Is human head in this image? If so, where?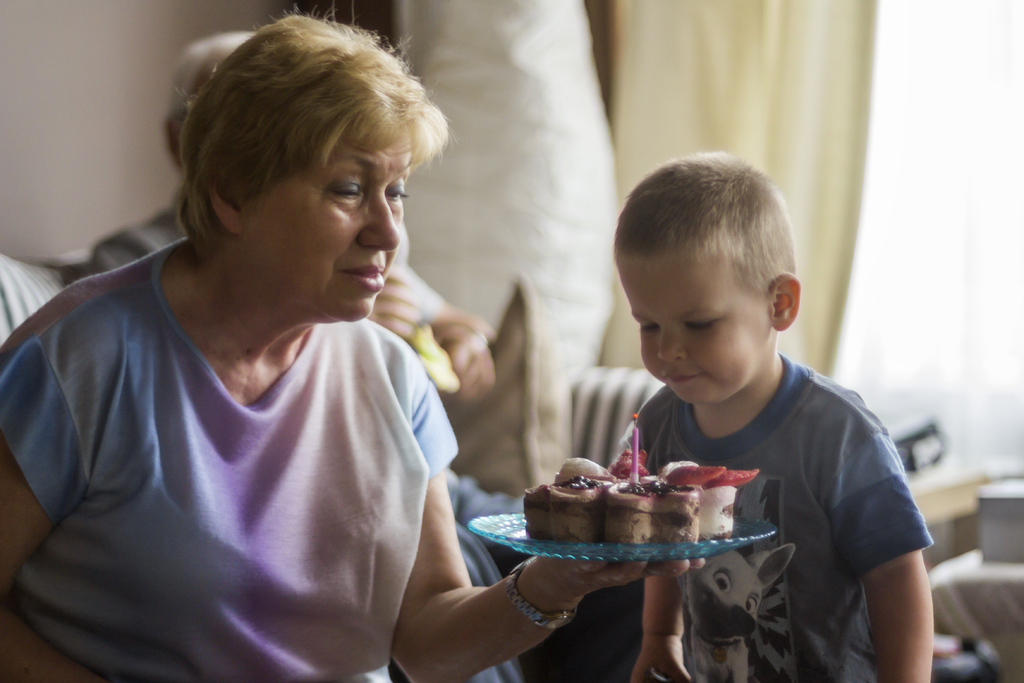
Yes, at 164 33 255 167.
